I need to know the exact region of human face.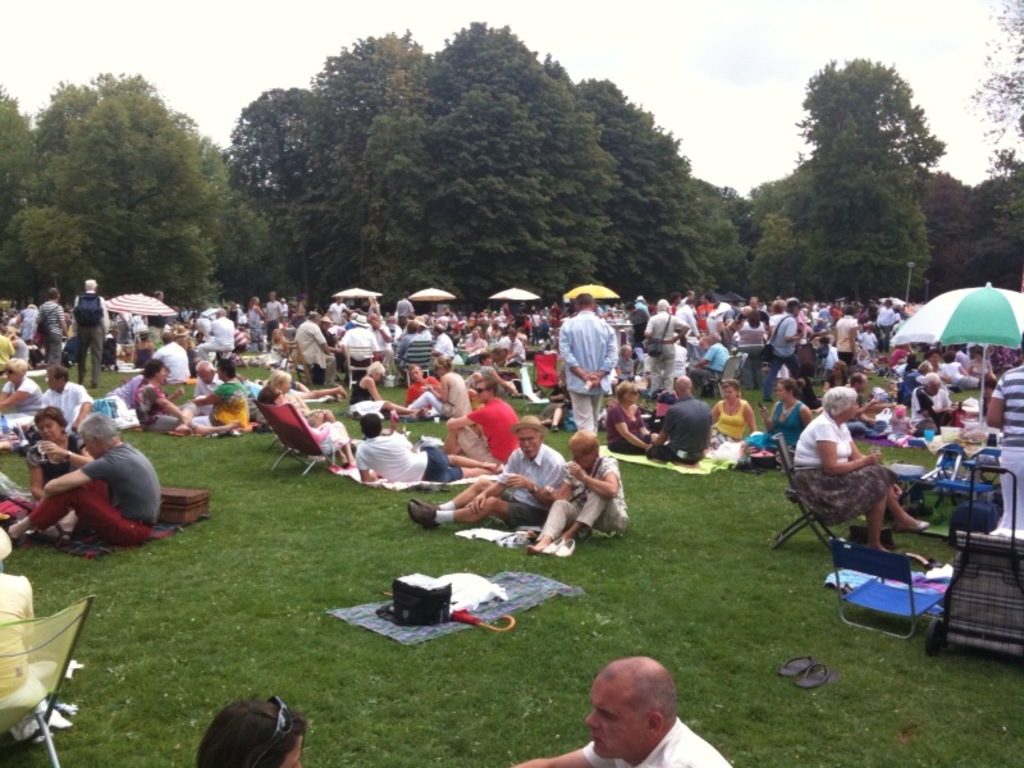
Region: region(201, 369, 212, 384).
